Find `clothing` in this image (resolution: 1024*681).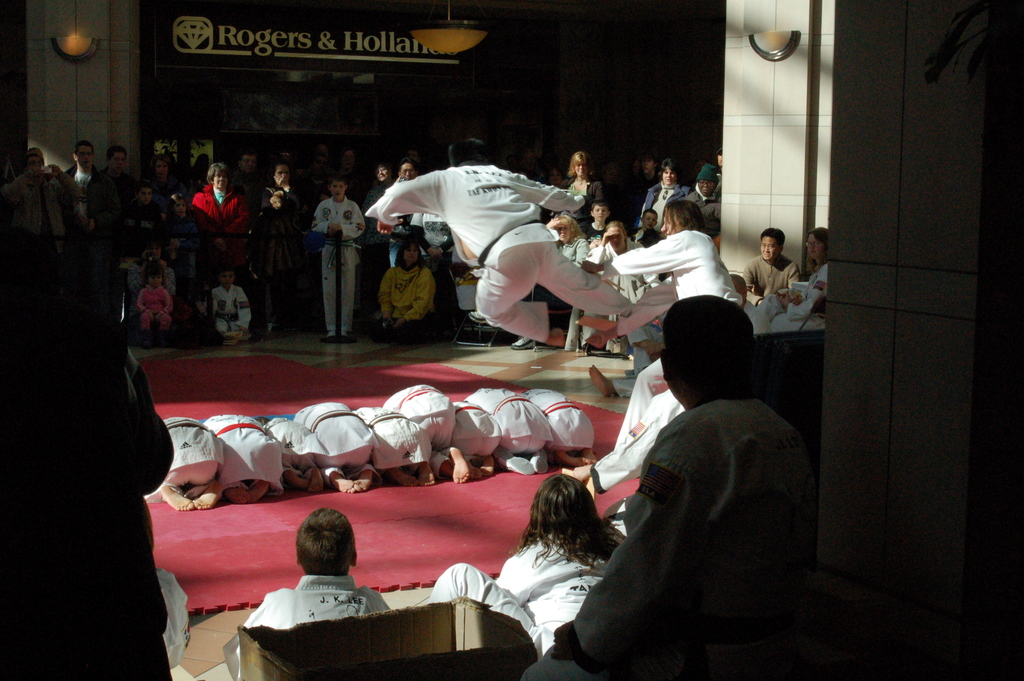
(x1=68, y1=167, x2=103, y2=230).
